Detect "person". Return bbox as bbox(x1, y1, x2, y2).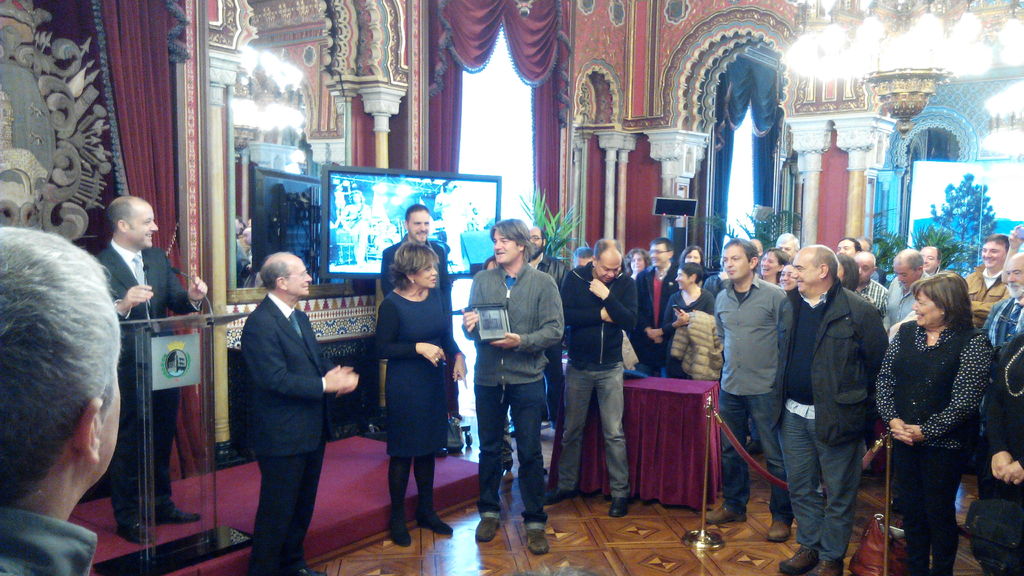
bbox(372, 248, 467, 547).
